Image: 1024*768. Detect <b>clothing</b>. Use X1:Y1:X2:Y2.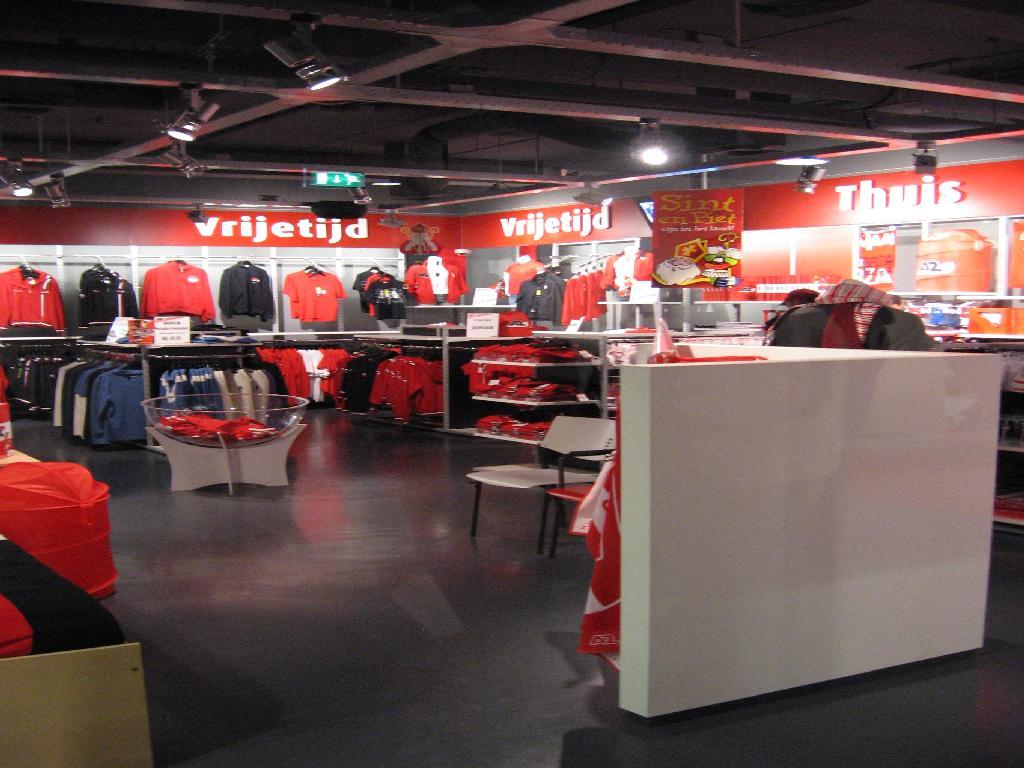
0:267:64:335.
